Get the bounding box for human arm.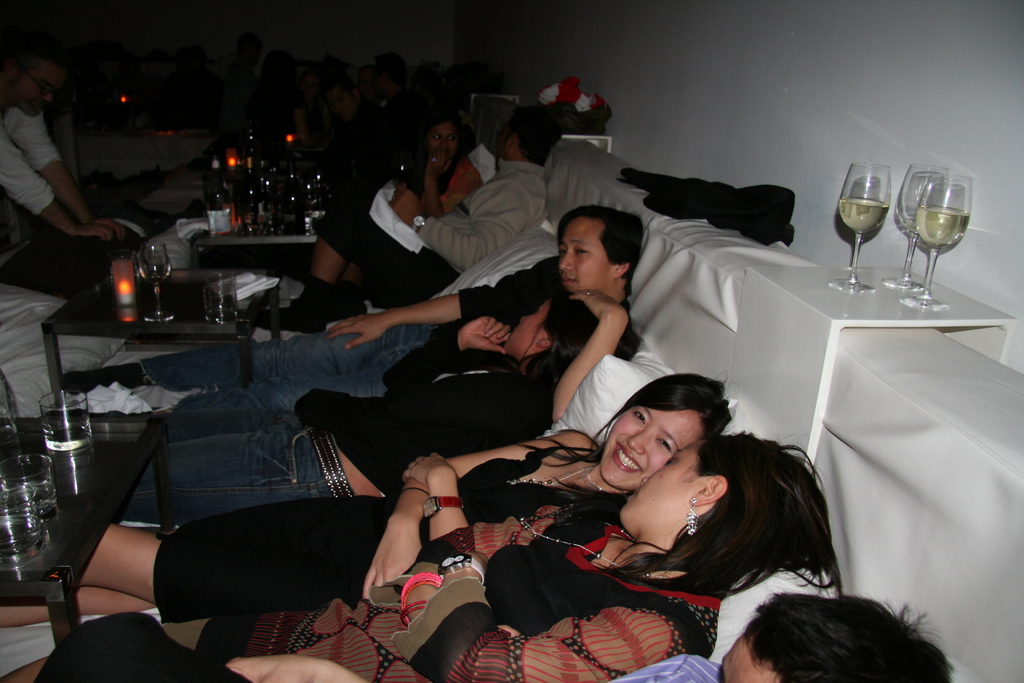
371/309/509/393.
